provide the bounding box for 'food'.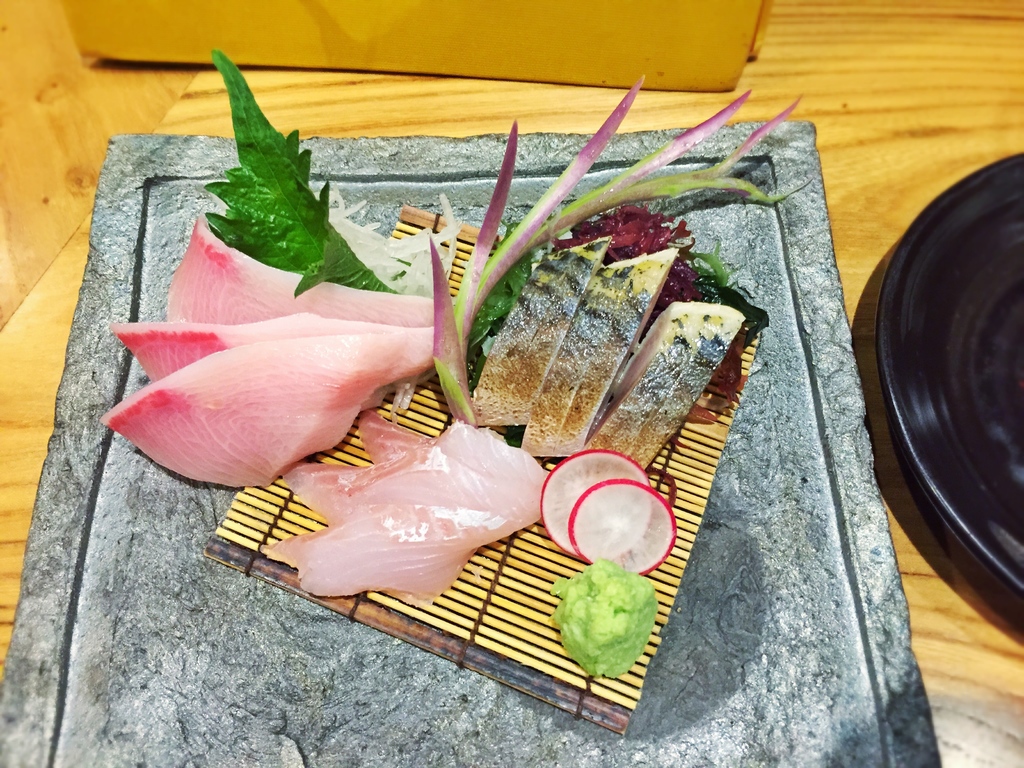
[566, 474, 673, 569].
